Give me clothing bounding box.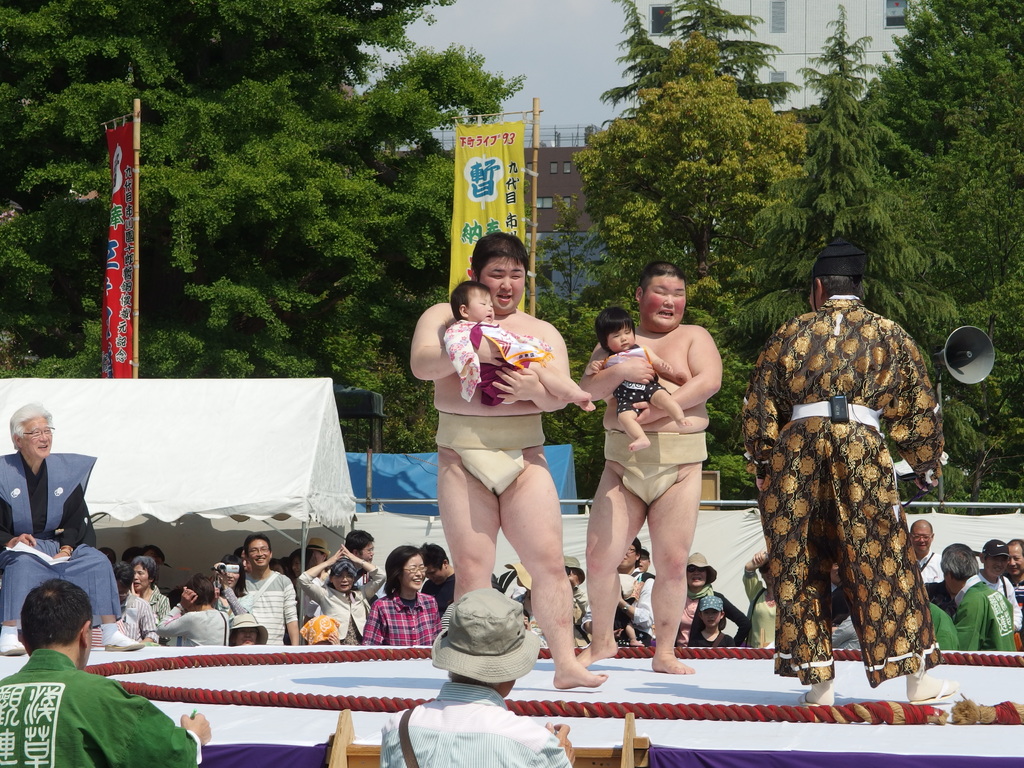
select_region(121, 595, 150, 642).
